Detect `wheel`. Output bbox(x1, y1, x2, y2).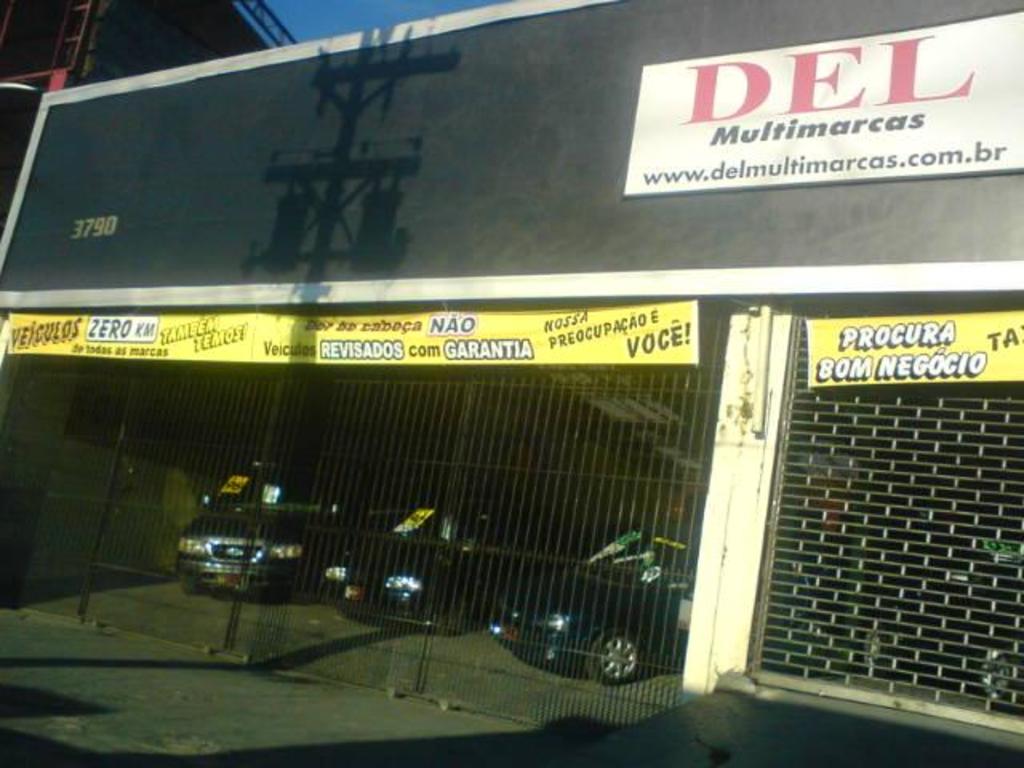
bbox(587, 626, 645, 683).
